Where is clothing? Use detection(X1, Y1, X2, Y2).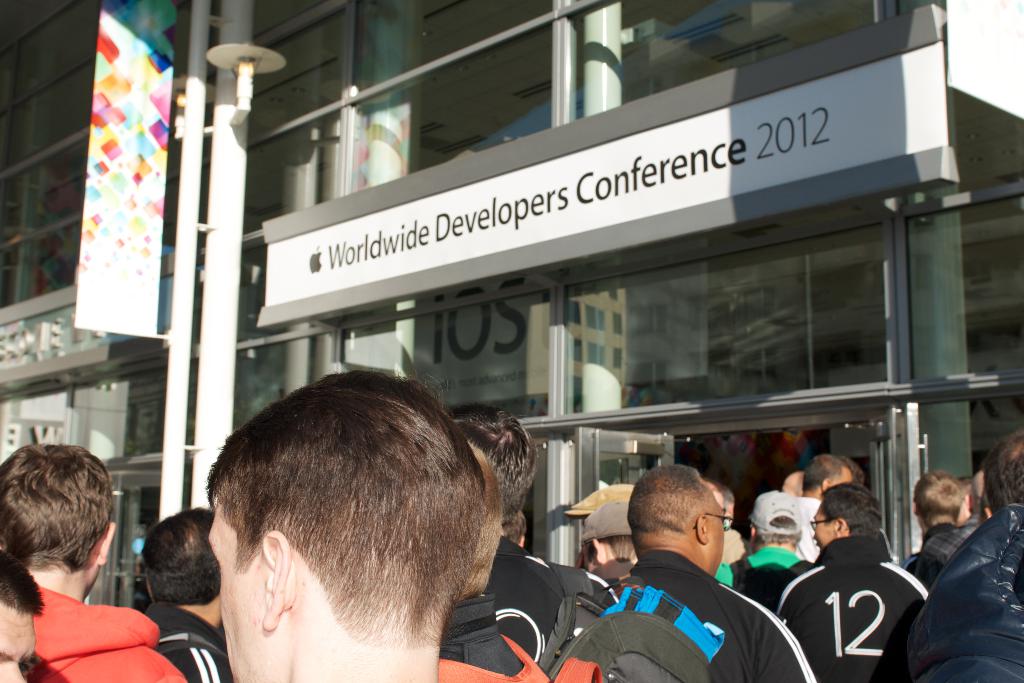
detection(557, 559, 627, 604).
